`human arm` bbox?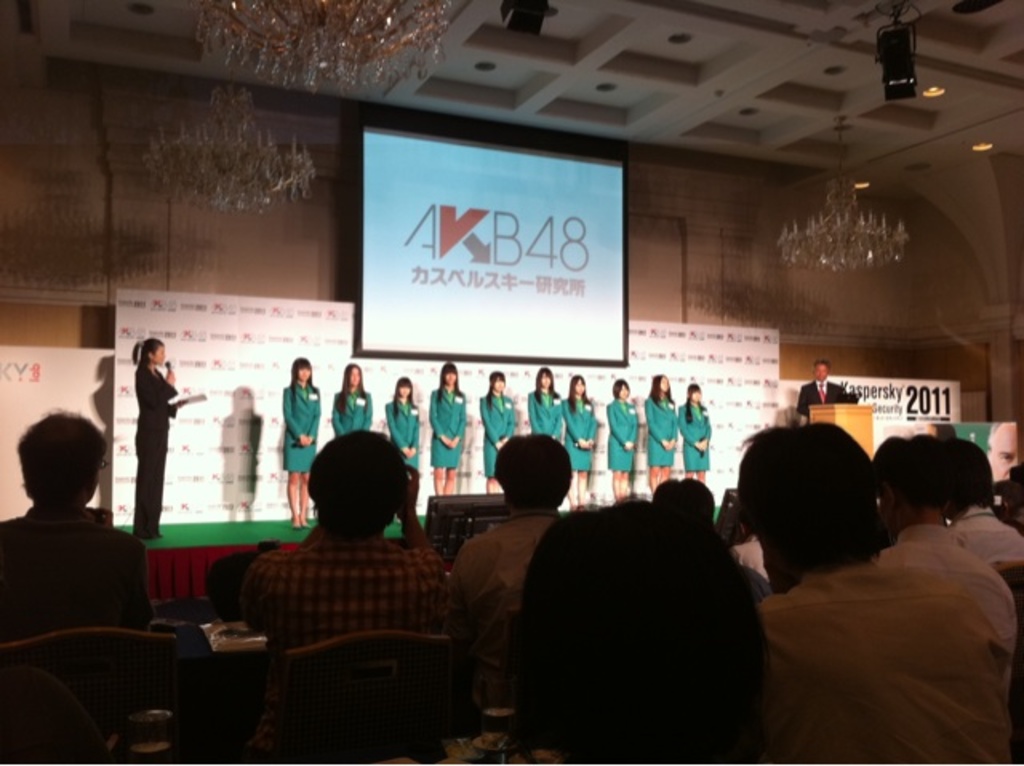
{"left": 478, "top": 393, "right": 501, "bottom": 446}
